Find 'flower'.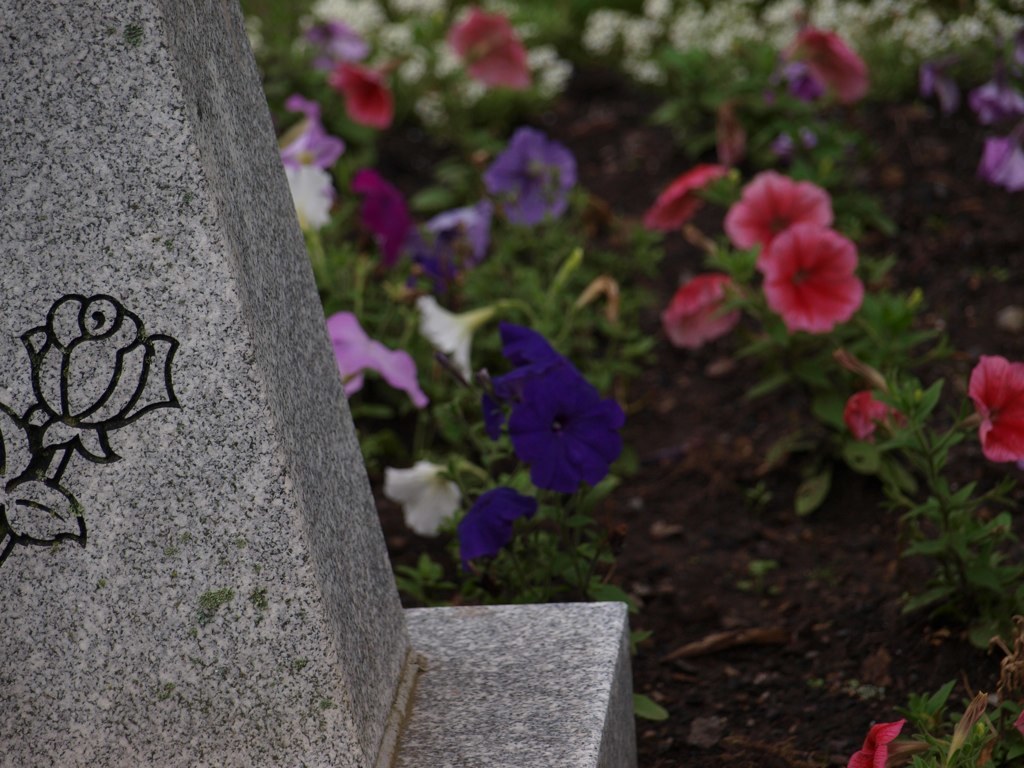
(x1=754, y1=222, x2=864, y2=331).
